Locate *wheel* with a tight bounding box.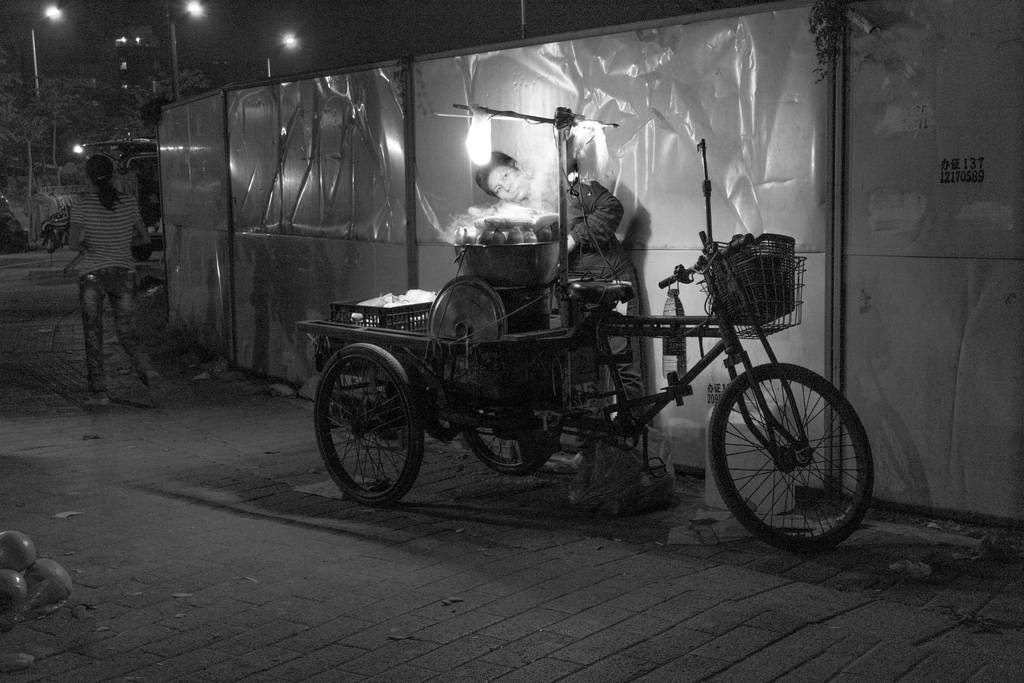
x1=312, y1=340, x2=425, y2=507.
